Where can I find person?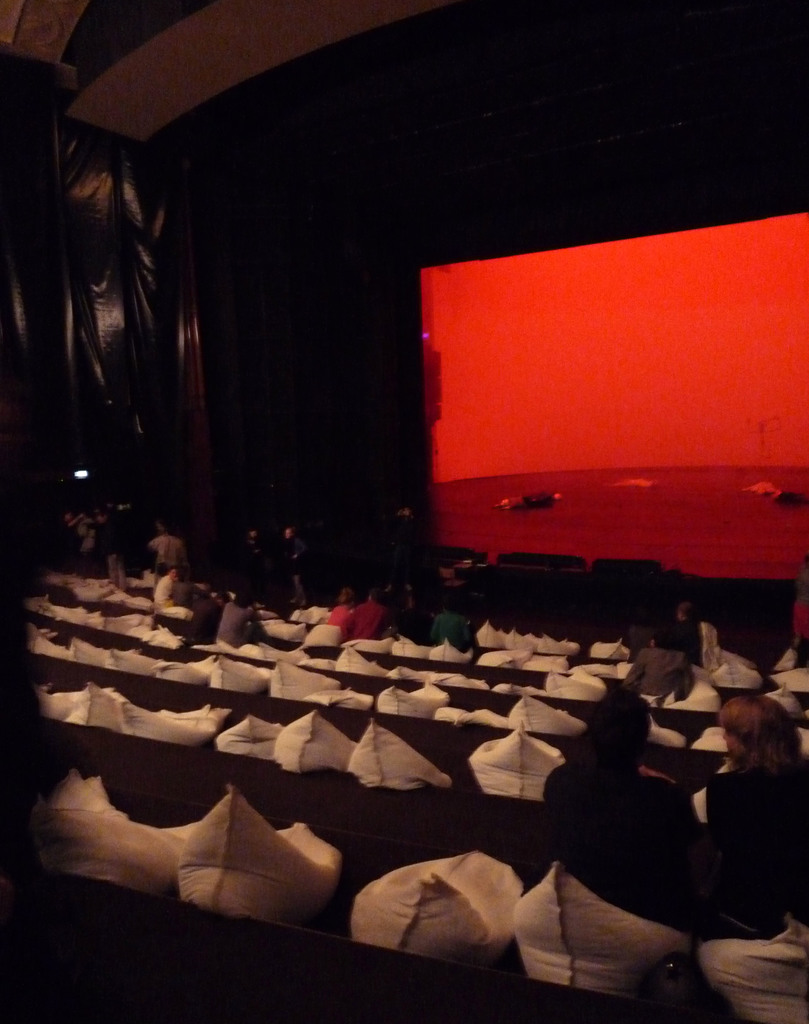
You can find it at (x1=700, y1=696, x2=805, y2=817).
